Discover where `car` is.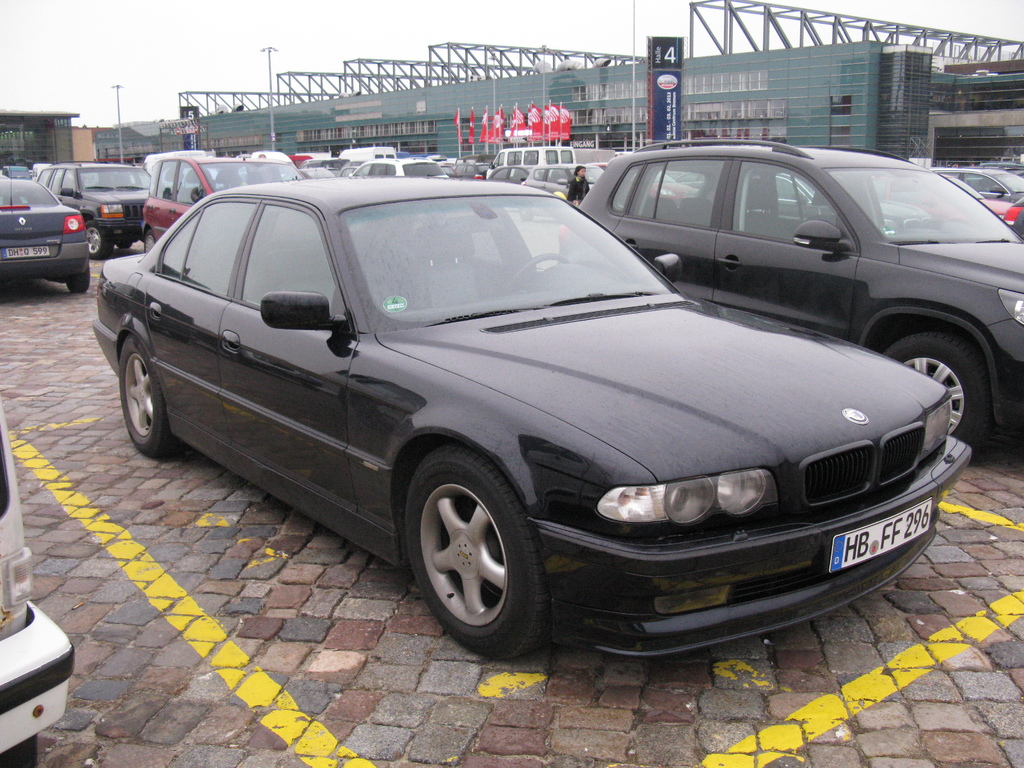
Discovered at <bbox>941, 164, 1023, 214</bbox>.
